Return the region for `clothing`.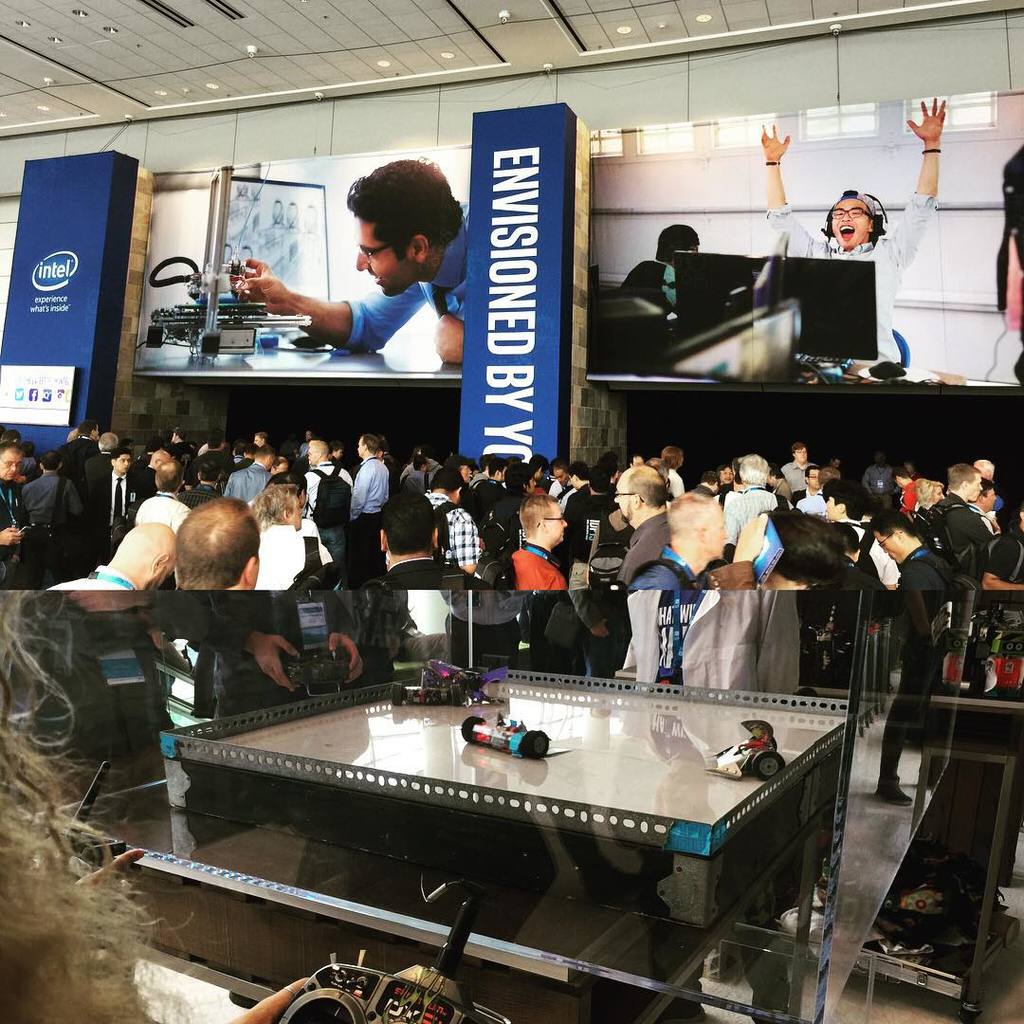
137:495:196:587.
